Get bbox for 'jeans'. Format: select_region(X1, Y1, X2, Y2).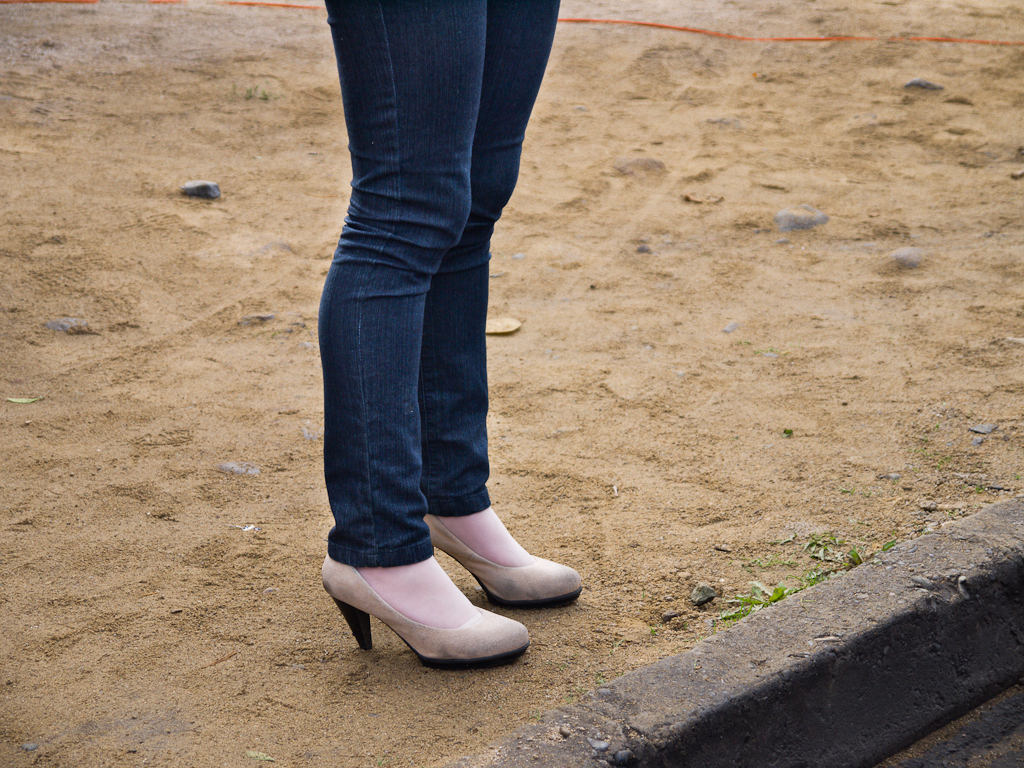
select_region(286, 0, 576, 655).
